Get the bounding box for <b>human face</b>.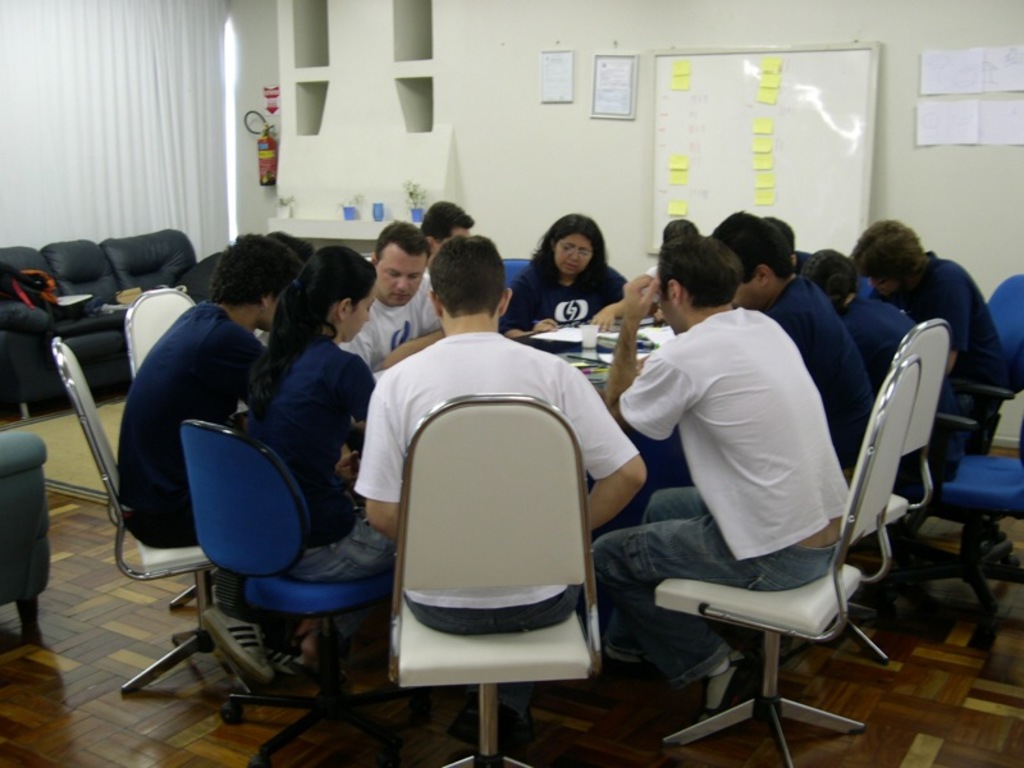
[375, 247, 426, 306].
